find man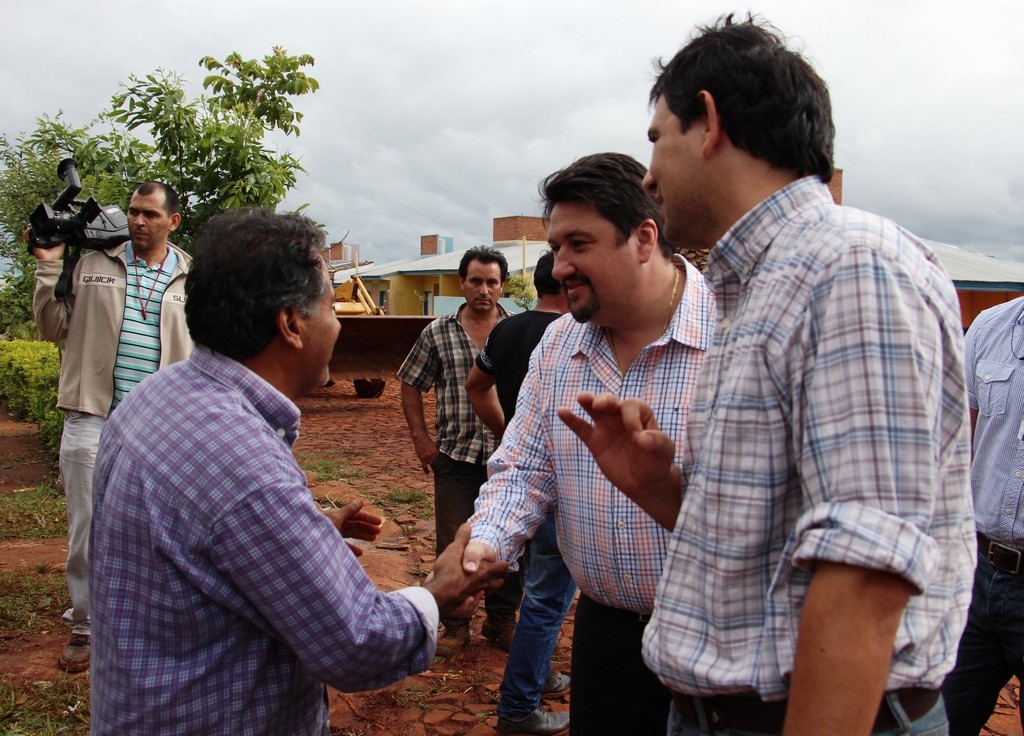
box(464, 250, 575, 457)
